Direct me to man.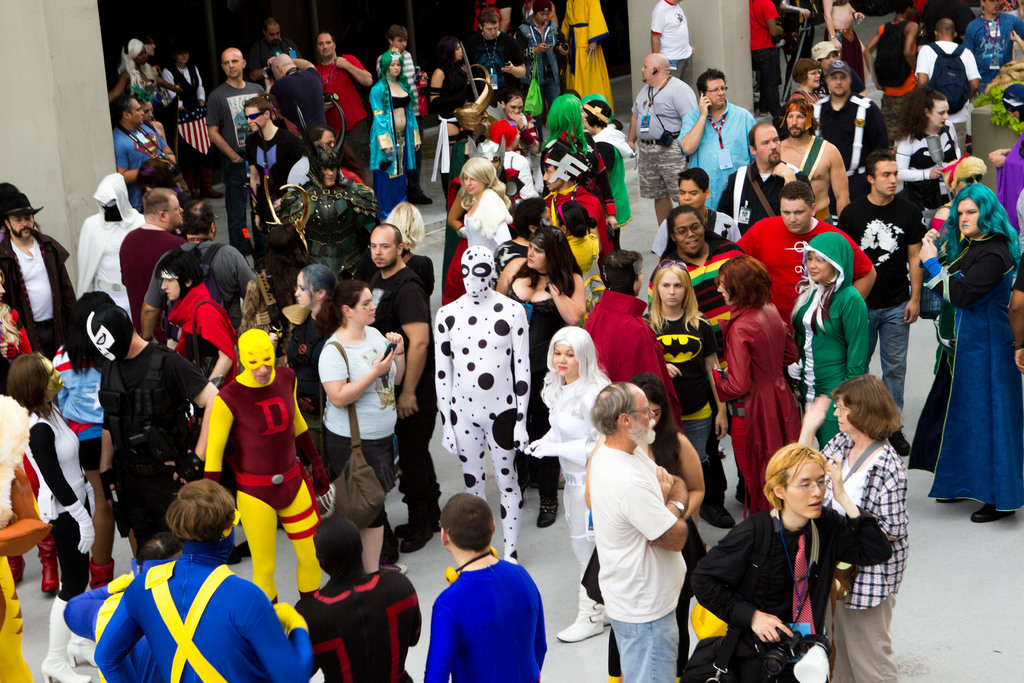
Direction: bbox(206, 47, 271, 254).
